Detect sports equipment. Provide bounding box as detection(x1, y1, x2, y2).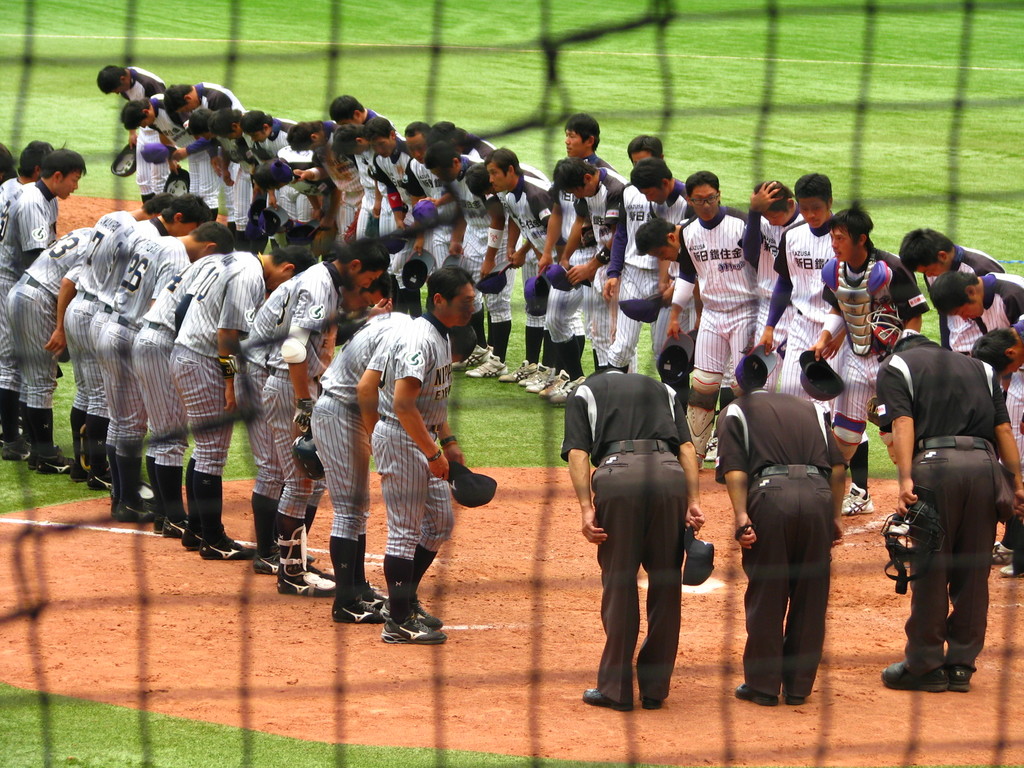
detection(296, 400, 316, 437).
